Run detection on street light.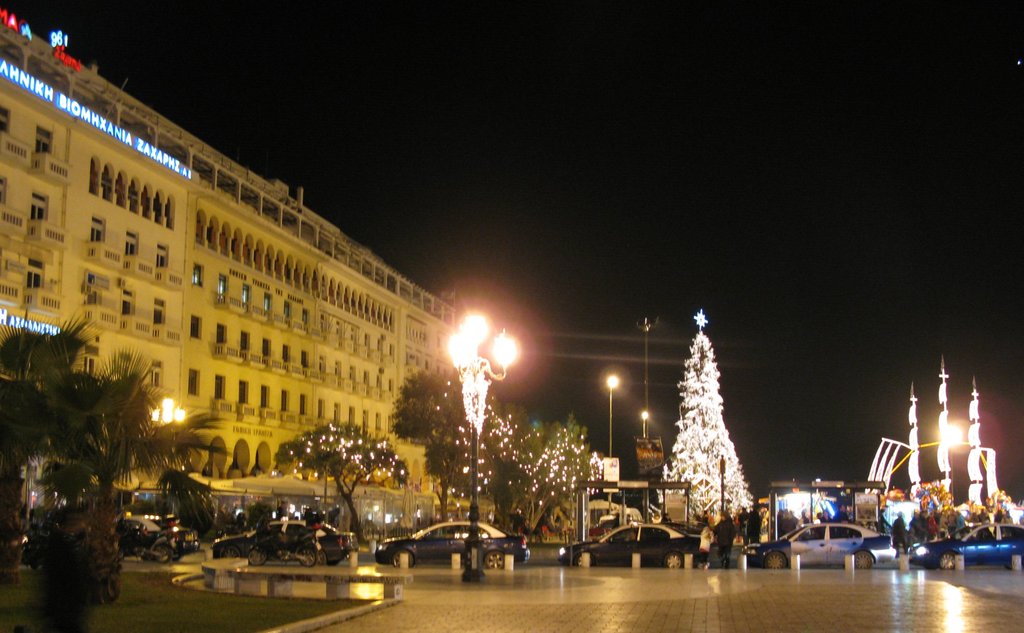
Result: (x1=442, y1=316, x2=518, y2=578).
